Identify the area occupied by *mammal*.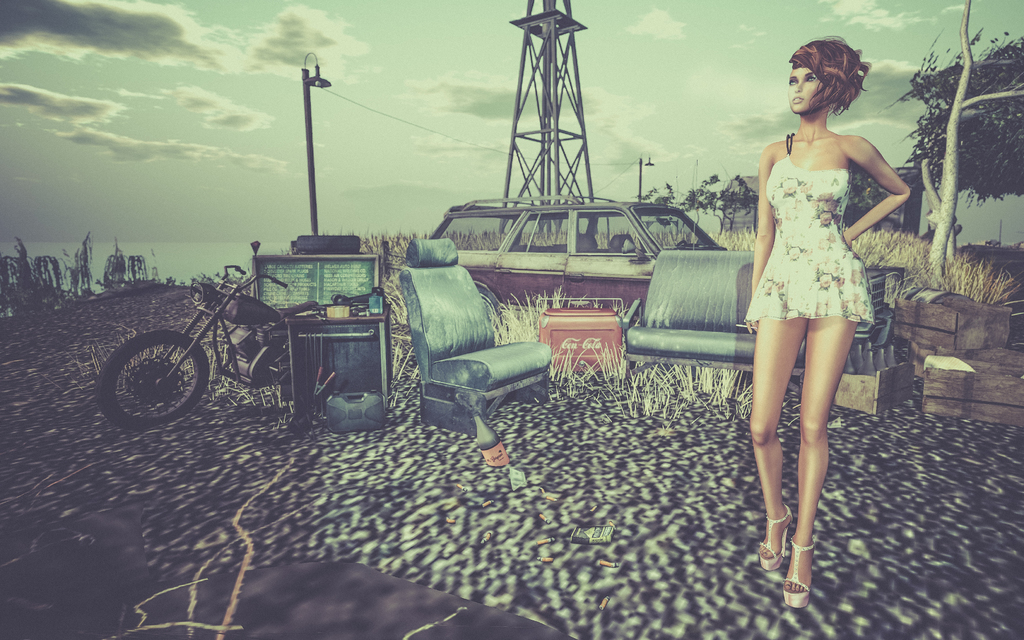
Area: region(753, 30, 913, 602).
